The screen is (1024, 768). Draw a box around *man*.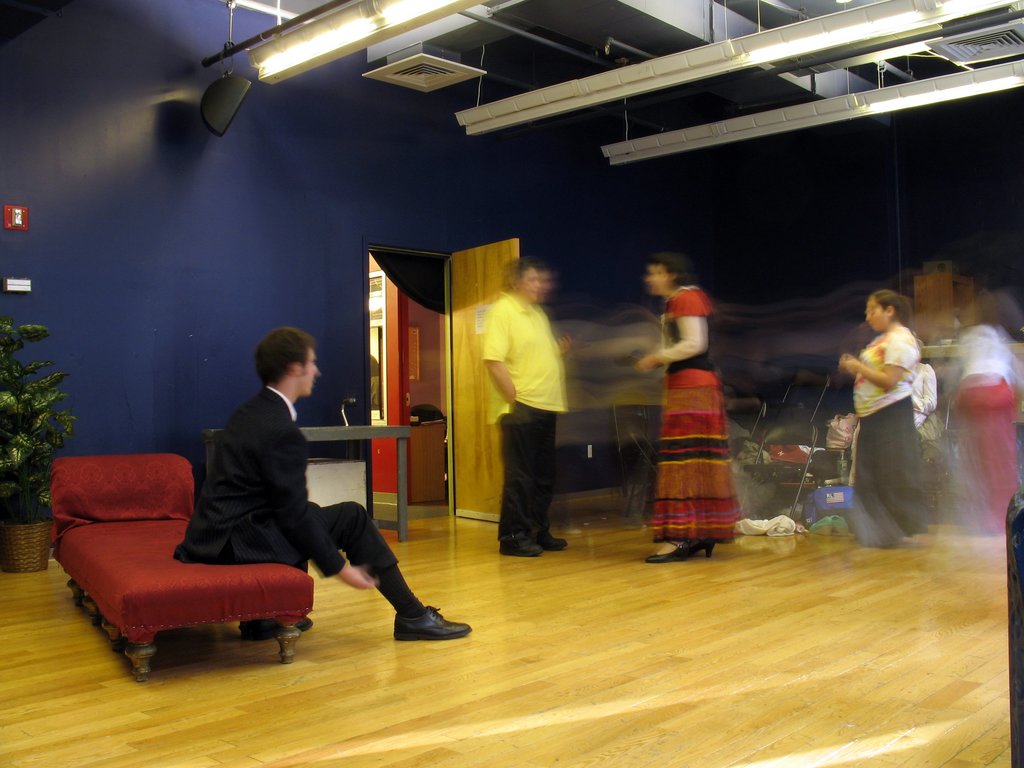
box=[175, 325, 474, 640].
